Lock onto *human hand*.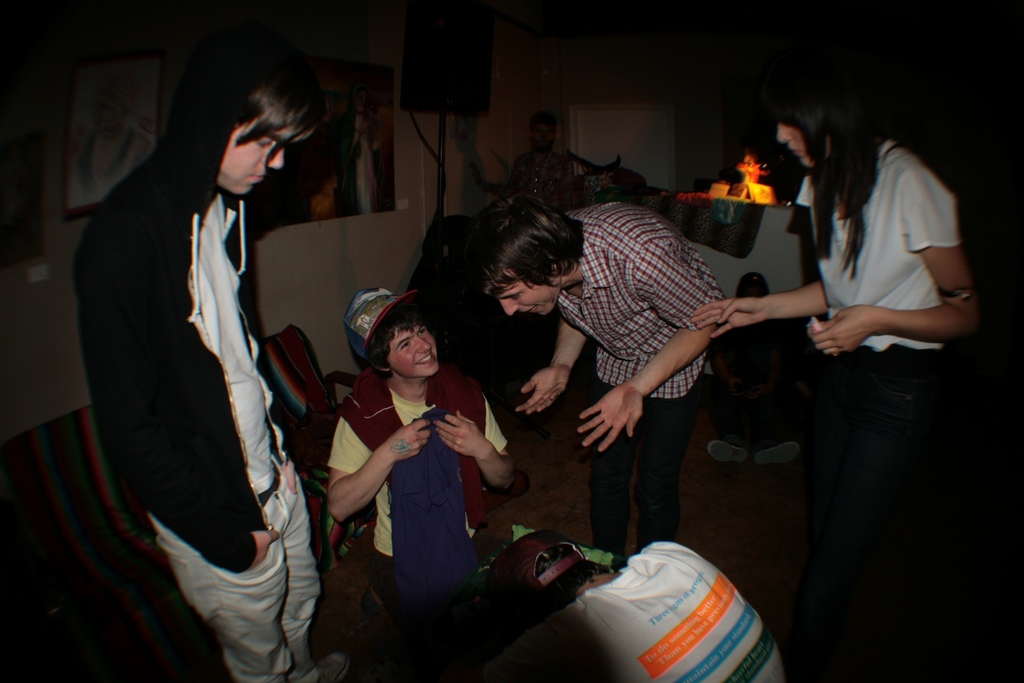
Locked: [376, 418, 436, 463].
